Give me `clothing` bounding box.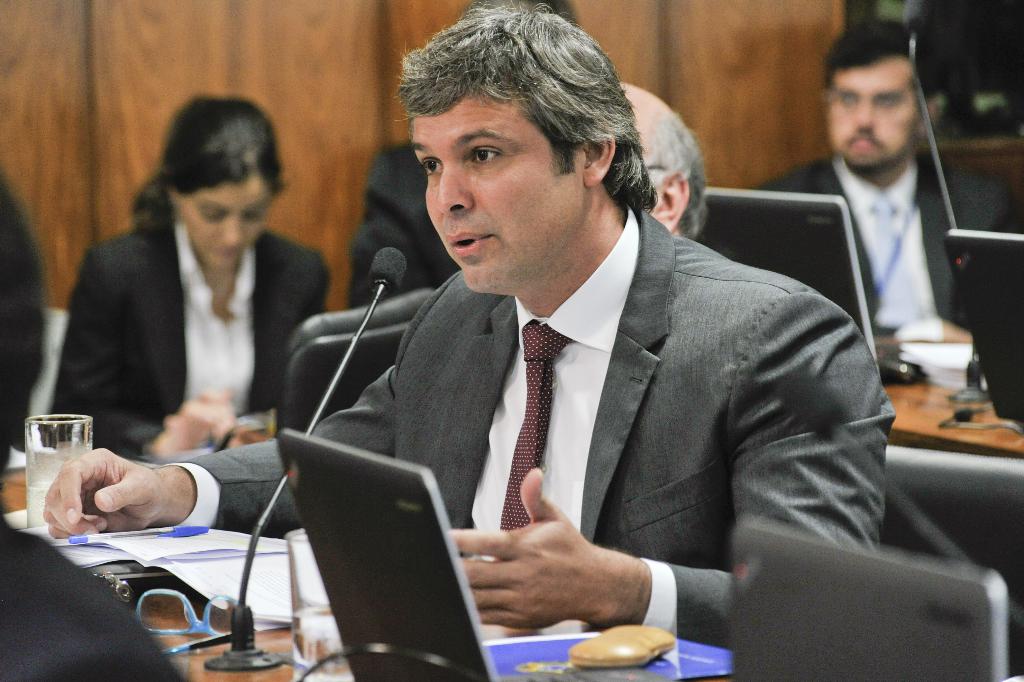
0, 520, 182, 681.
